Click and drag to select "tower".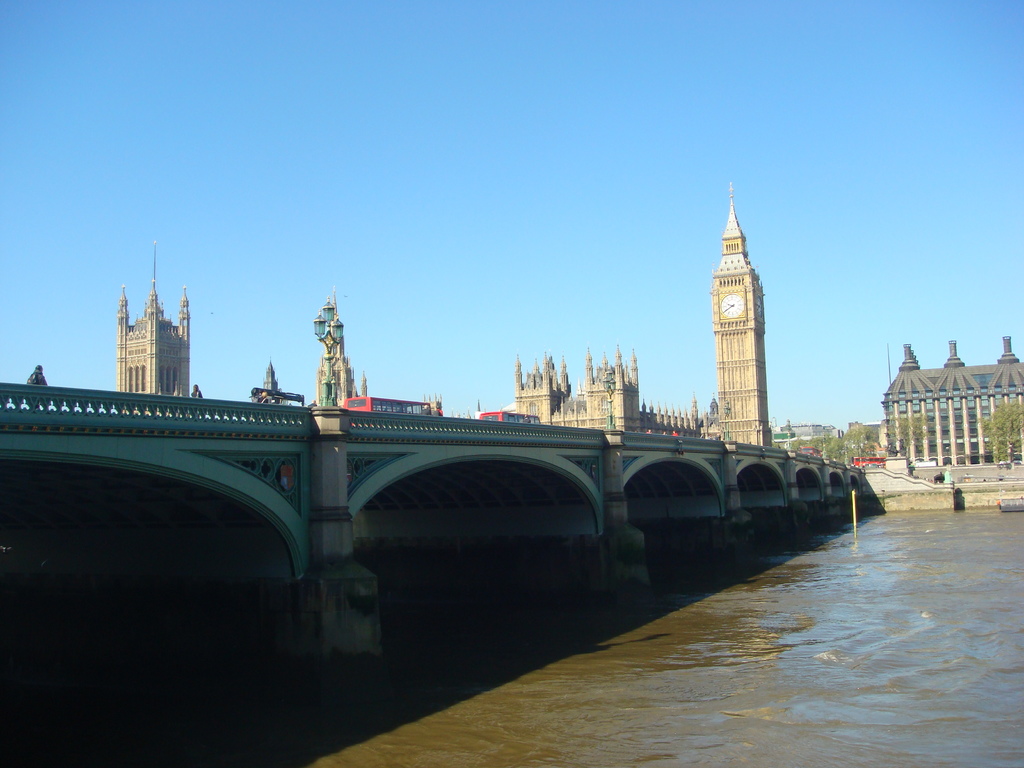
Selection: Rect(116, 246, 188, 395).
